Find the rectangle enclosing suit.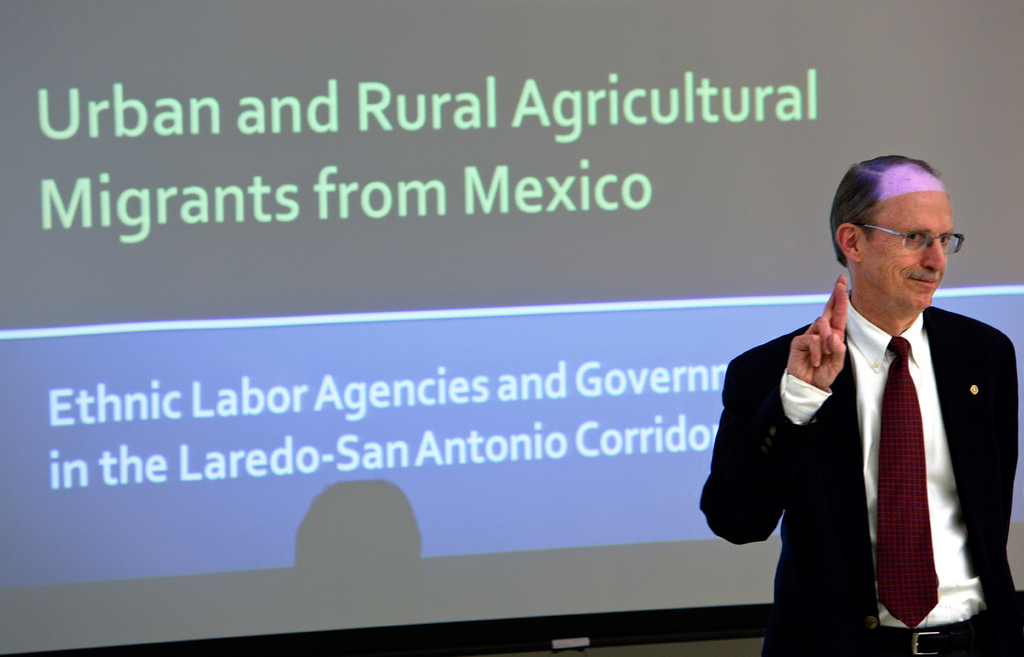
{"left": 719, "top": 237, "right": 1017, "bottom": 643}.
